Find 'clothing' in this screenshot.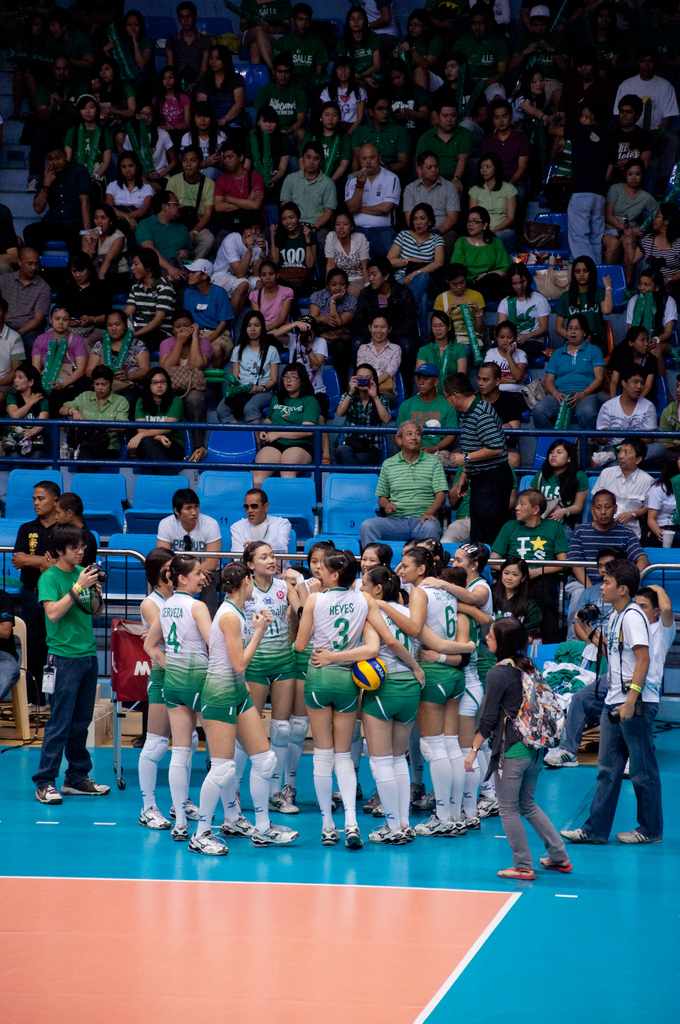
The bounding box for 'clothing' is l=359, t=505, r=437, b=536.
